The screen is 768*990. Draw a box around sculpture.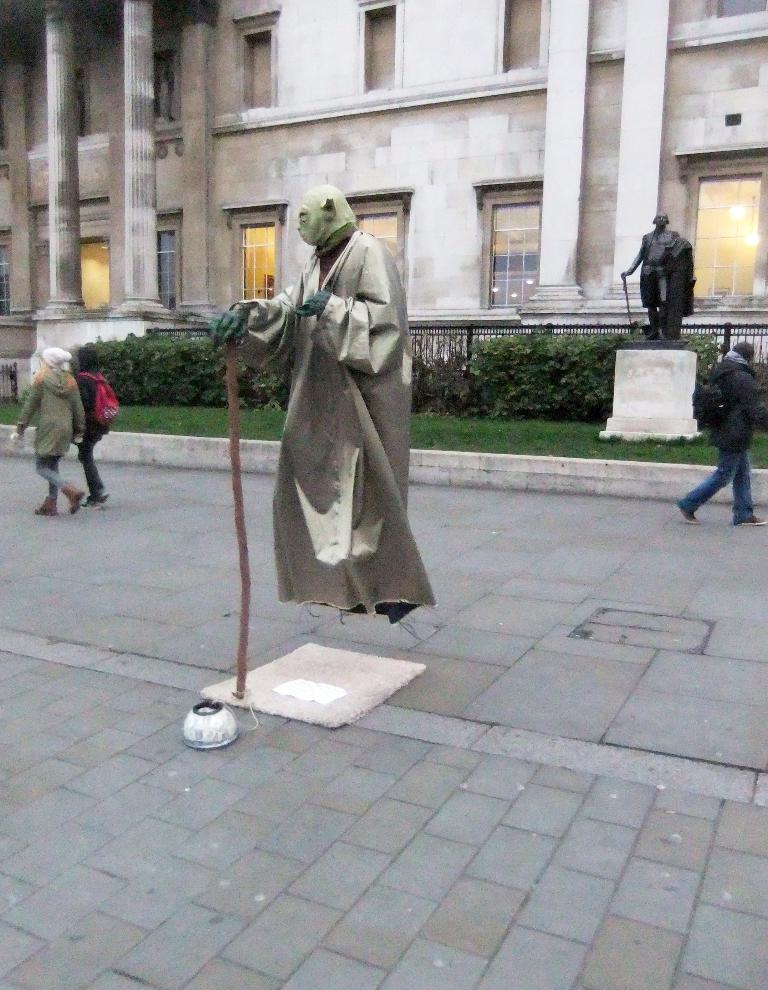
[left=617, top=209, right=703, bottom=344].
